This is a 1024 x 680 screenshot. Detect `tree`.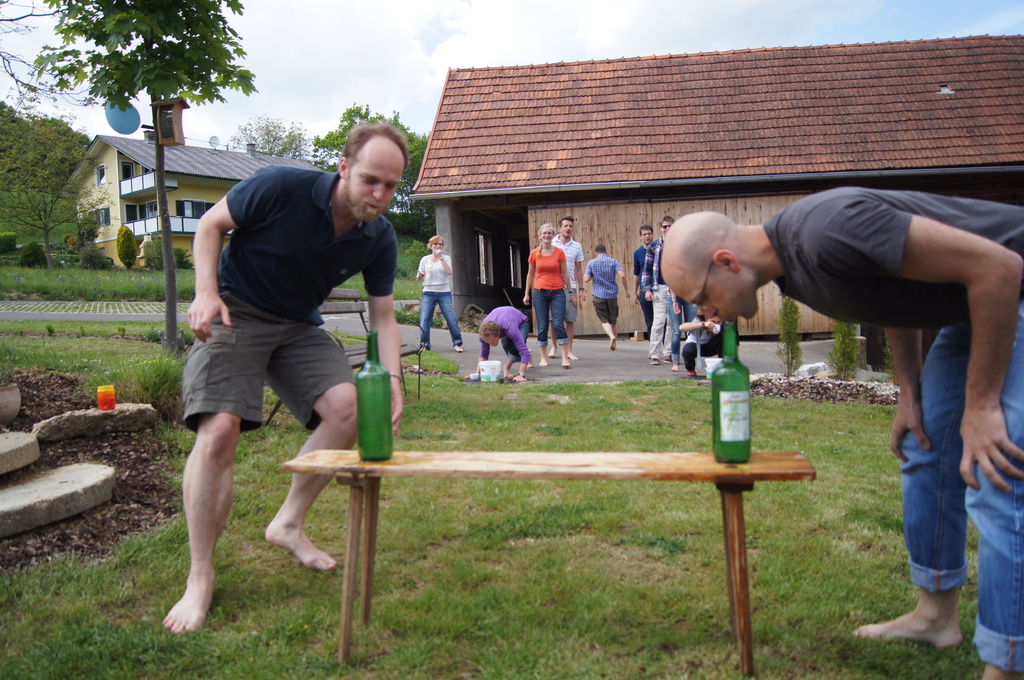
locate(222, 116, 321, 165).
